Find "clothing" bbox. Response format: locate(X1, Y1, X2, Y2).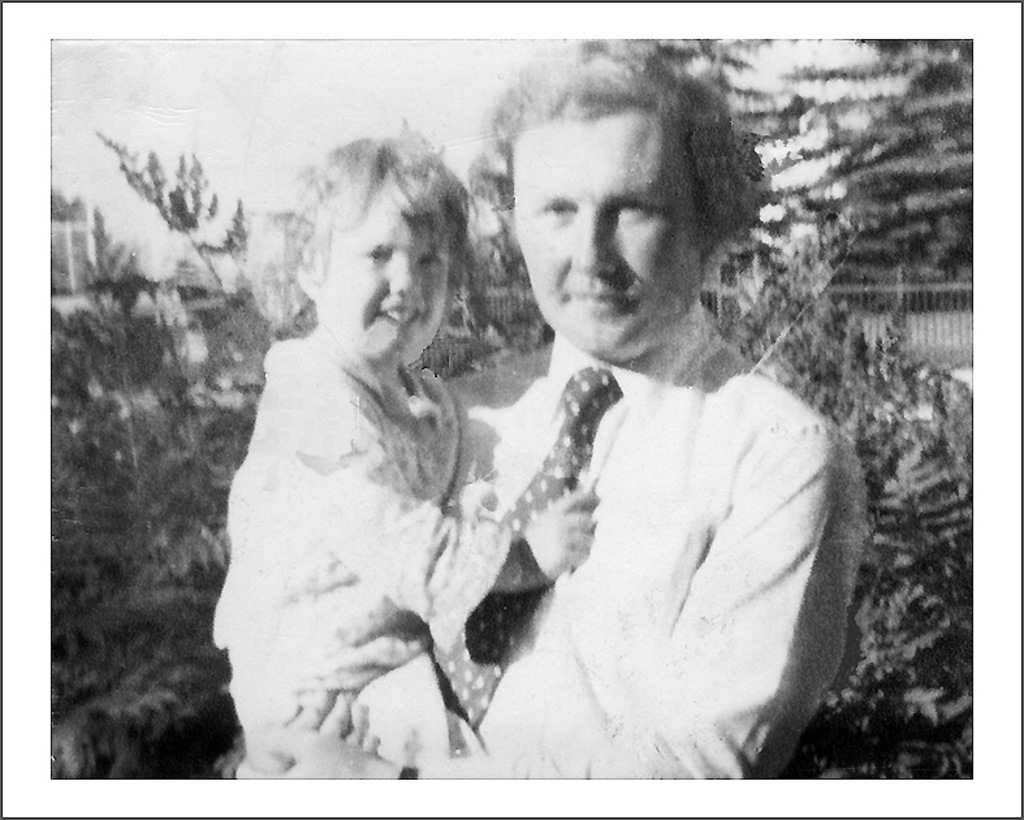
locate(202, 324, 513, 751).
